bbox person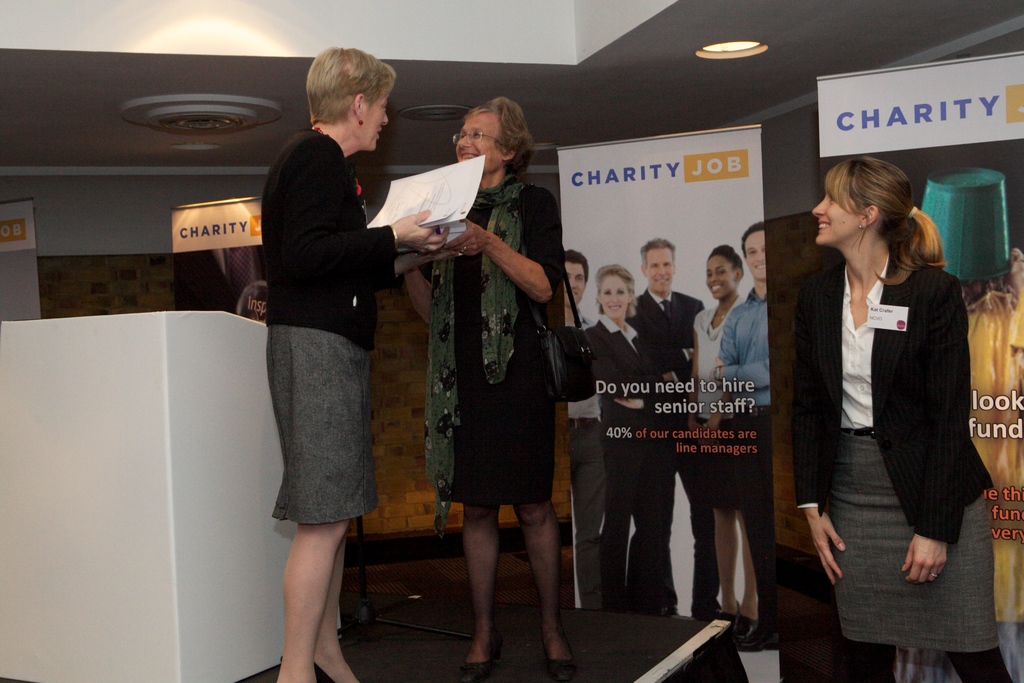
left=403, top=96, right=572, bottom=682
